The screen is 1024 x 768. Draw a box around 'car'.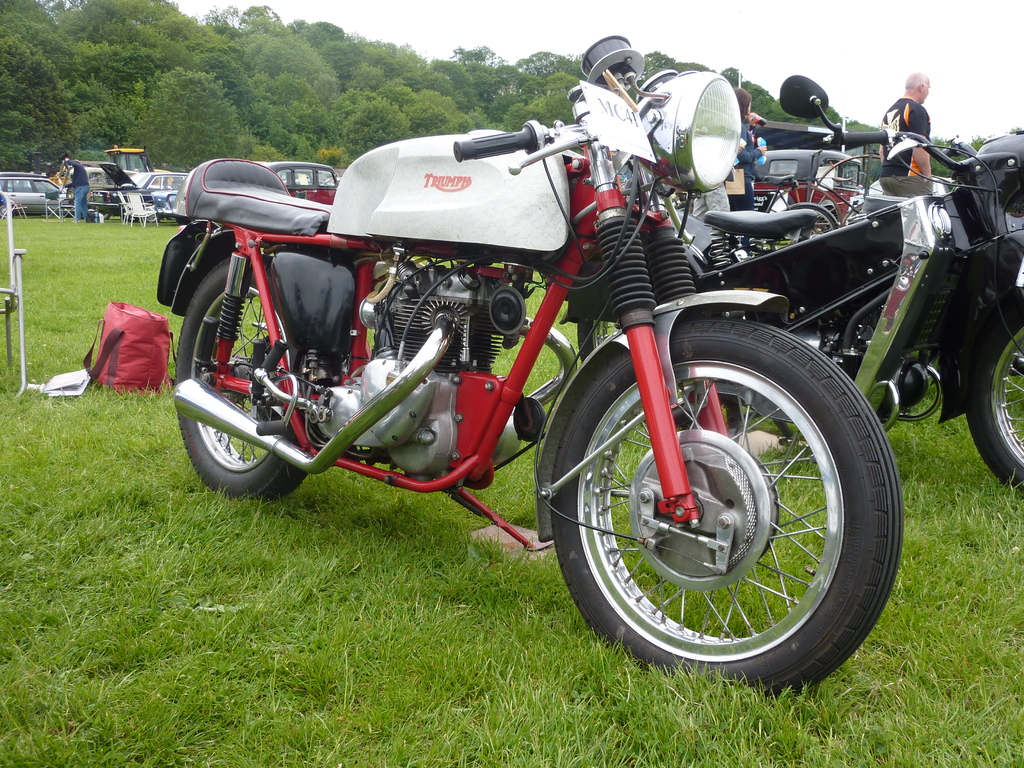
x1=752 y1=152 x2=881 y2=236.
